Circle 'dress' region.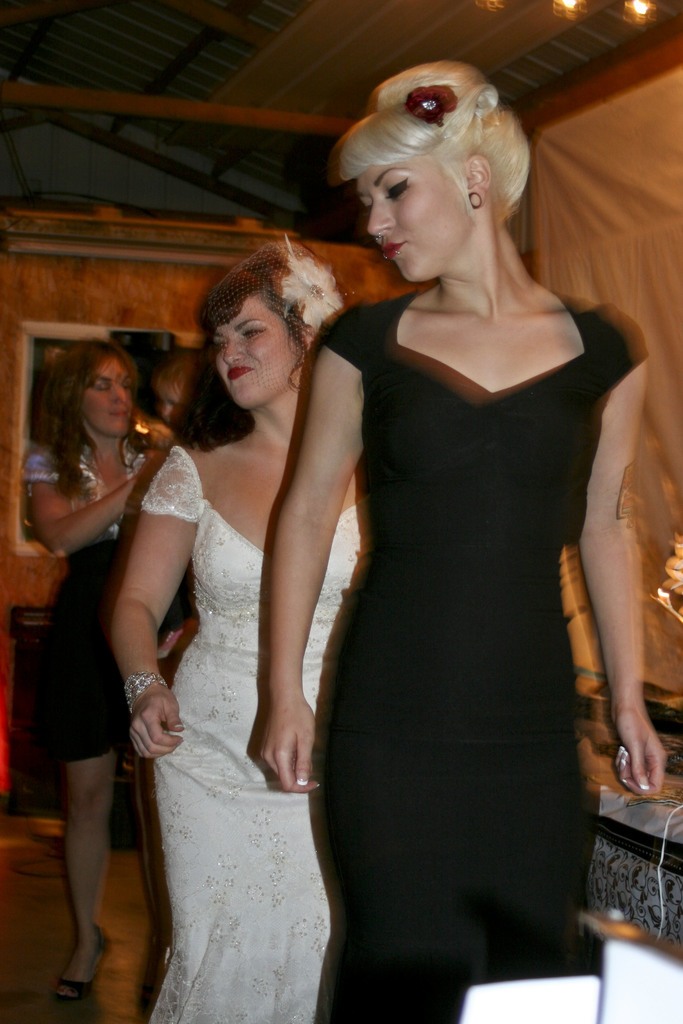
Region: bbox=(303, 260, 616, 1004).
